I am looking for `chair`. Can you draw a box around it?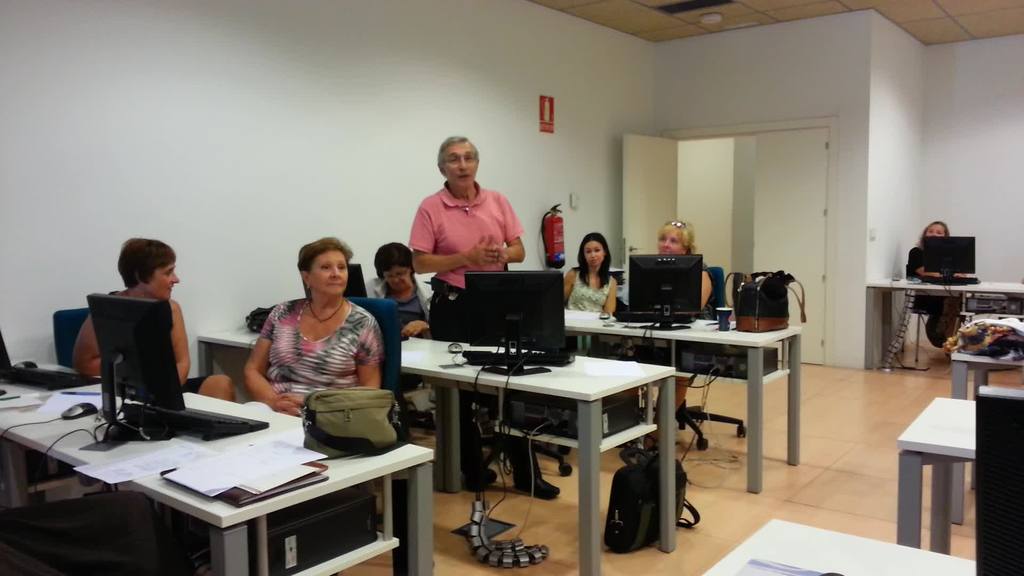
Sure, the bounding box is box=[45, 303, 172, 527].
